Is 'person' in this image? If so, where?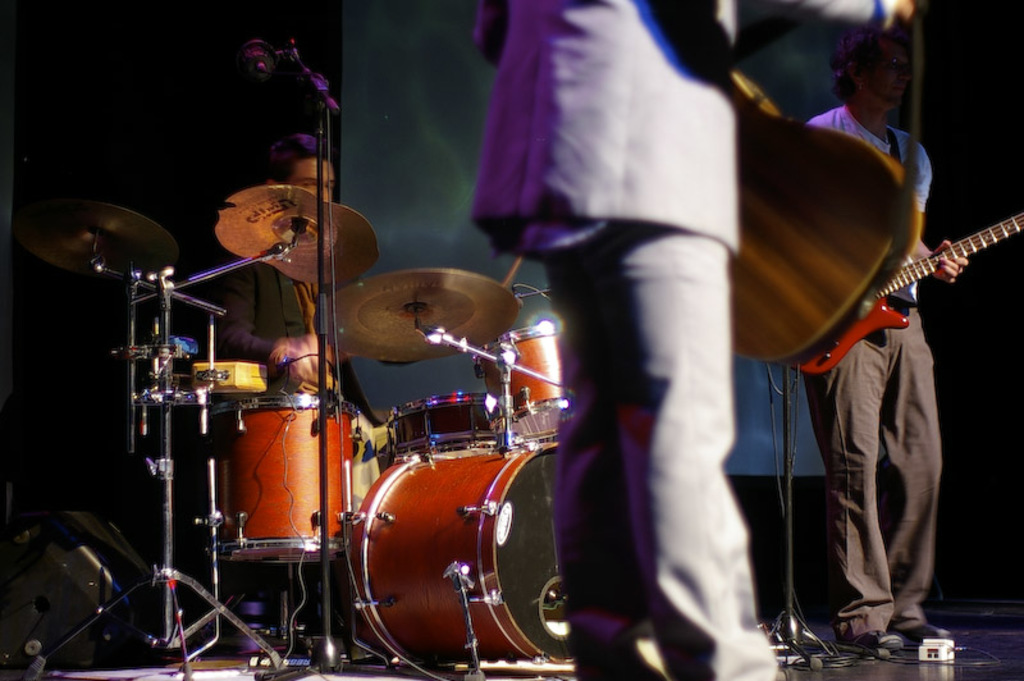
Yes, at <region>189, 134, 383, 433</region>.
